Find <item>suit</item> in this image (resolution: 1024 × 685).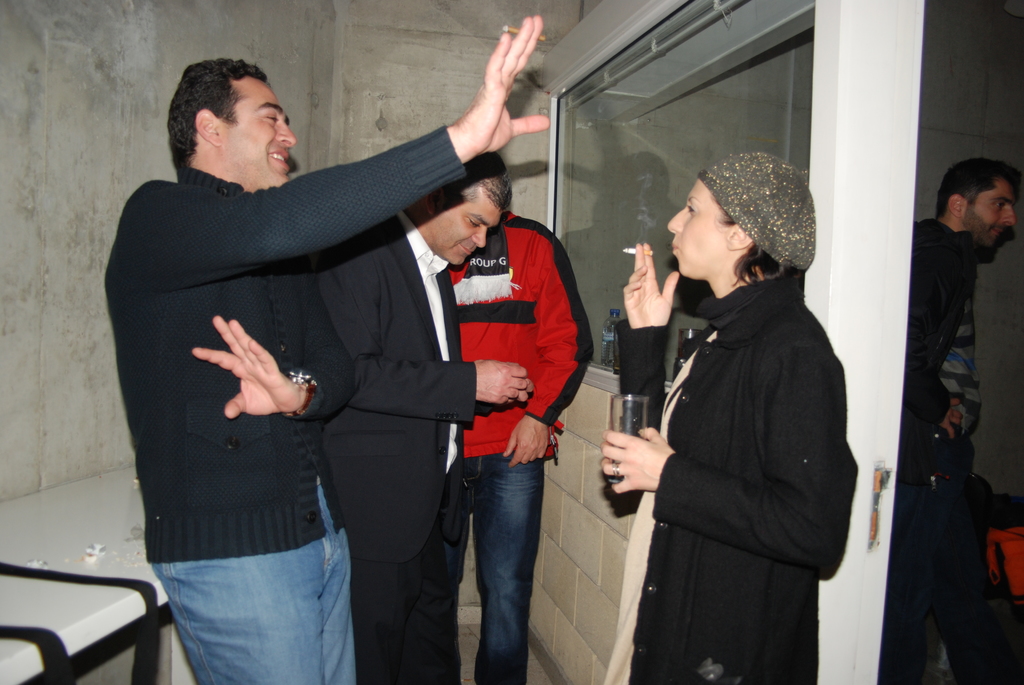
bbox=[311, 208, 476, 684].
